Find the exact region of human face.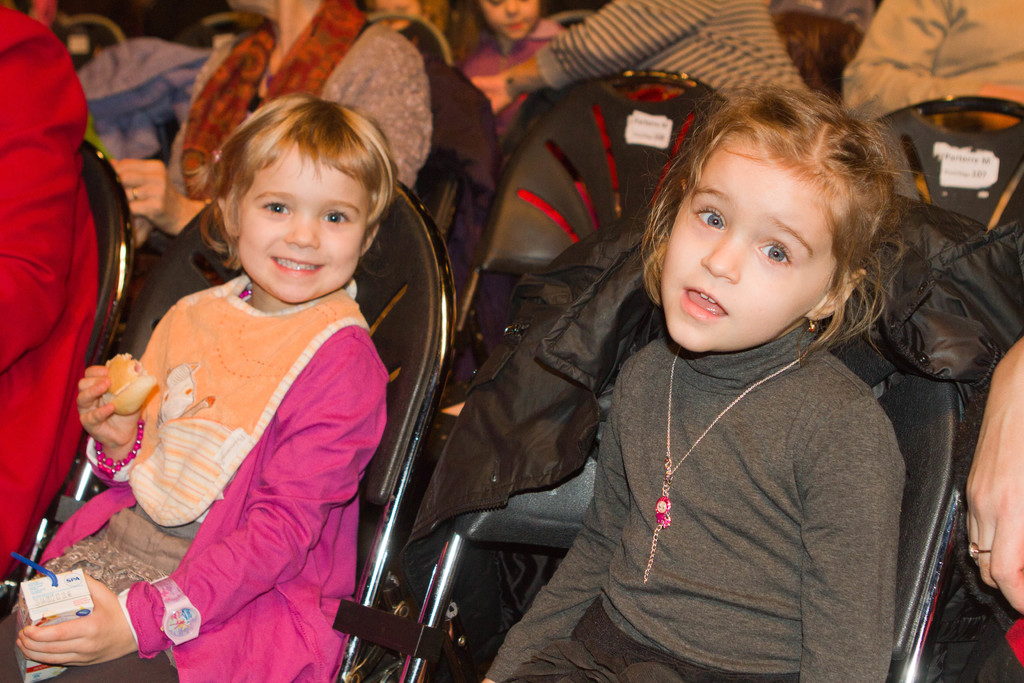
Exact region: <region>662, 134, 862, 352</region>.
